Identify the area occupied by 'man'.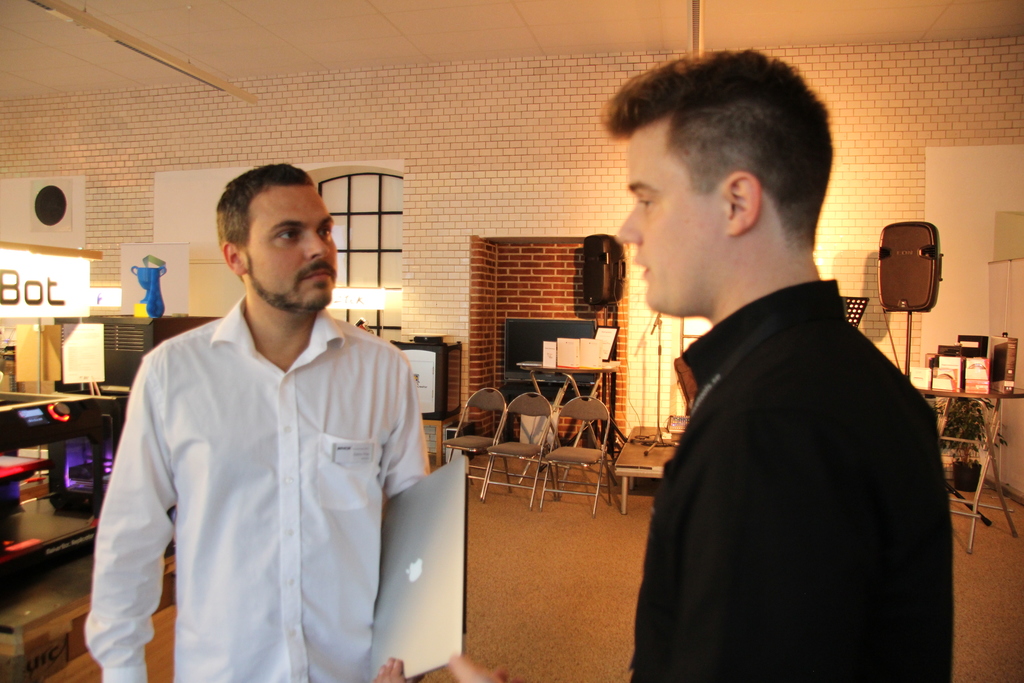
Area: <bbox>75, 163, 435, 682</bbox>.
